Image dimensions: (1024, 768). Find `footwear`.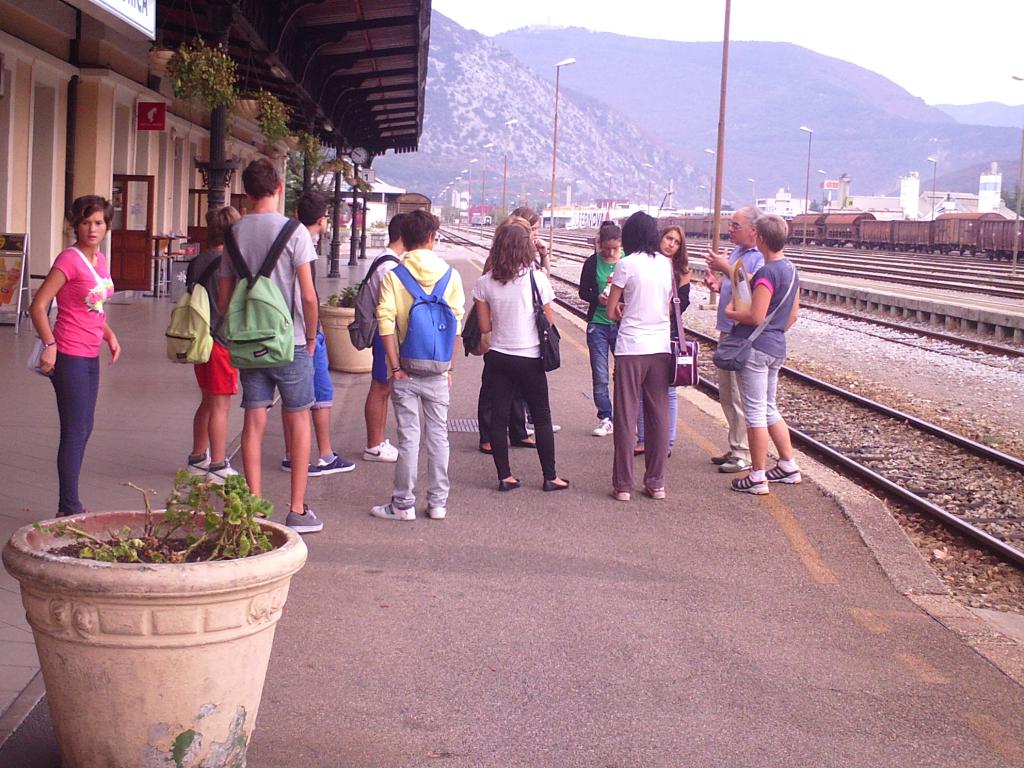
{"x1": 523, "y1": 430, "x2": 538, "y2": 447}.
